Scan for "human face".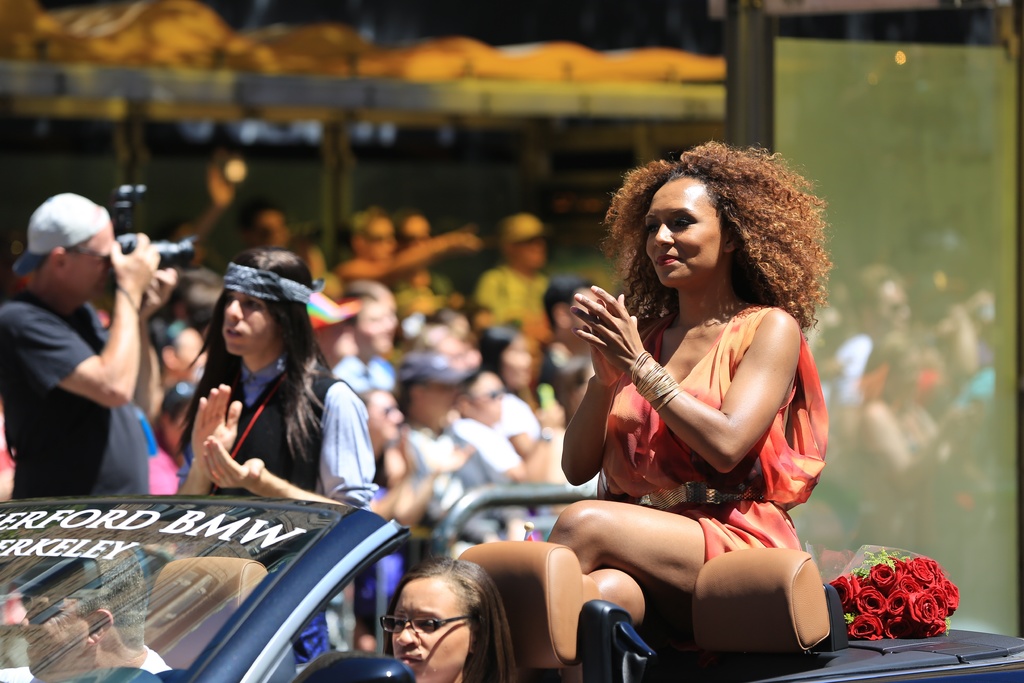
Scan result: 472,369,504,425.
